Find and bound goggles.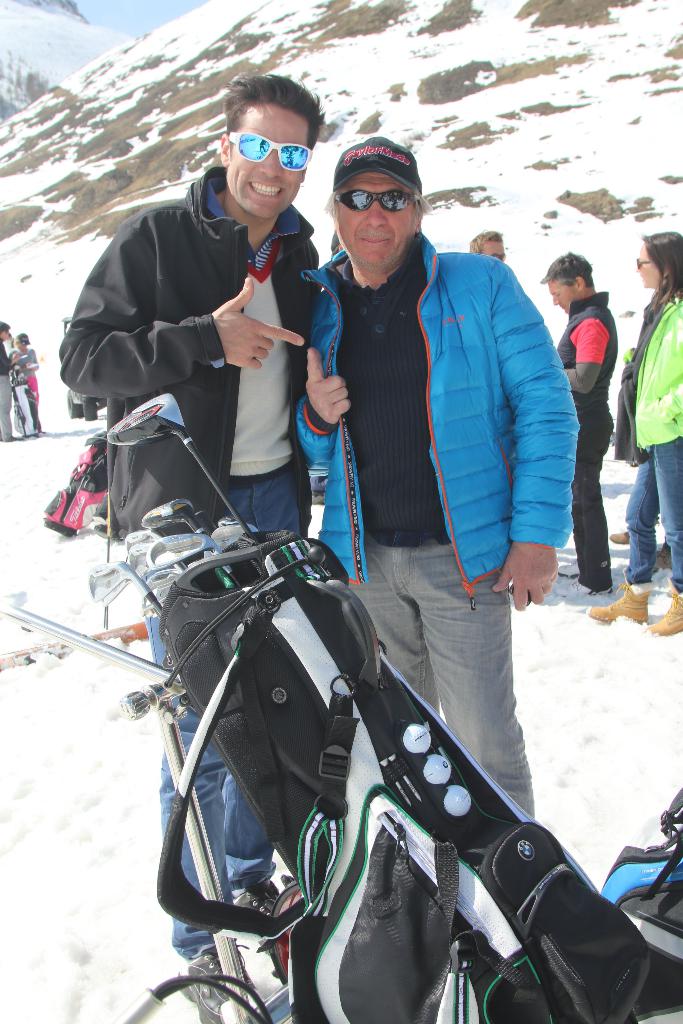
Bound: bbox(335, 183, 420, 218).
